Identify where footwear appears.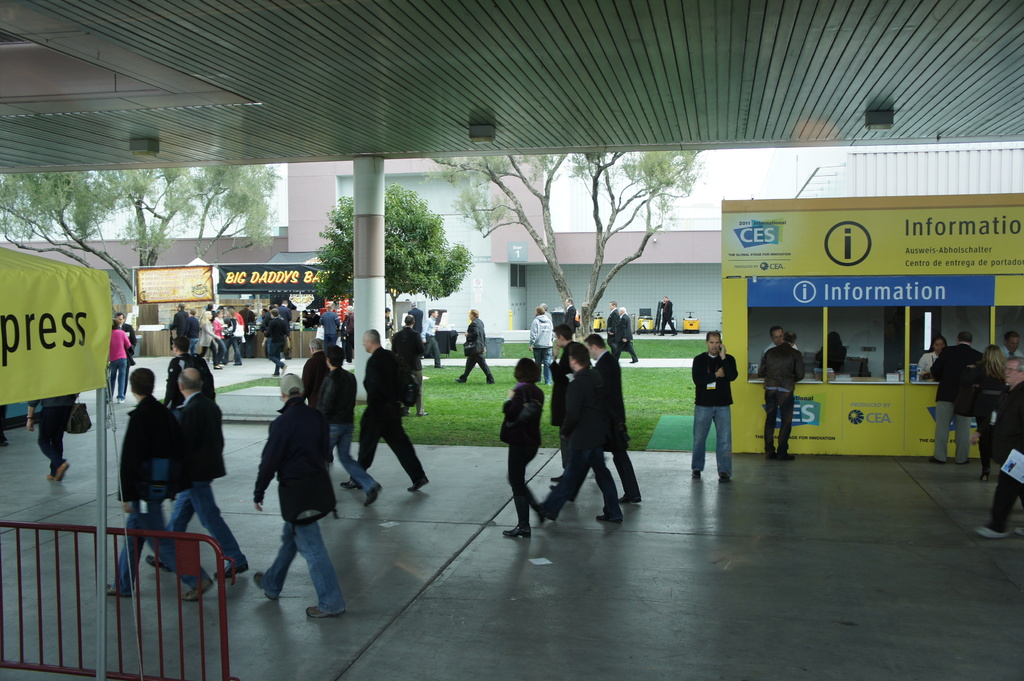
Appears at {"left": 594, "top": 513, "right": 624, "bottom": 525}.
